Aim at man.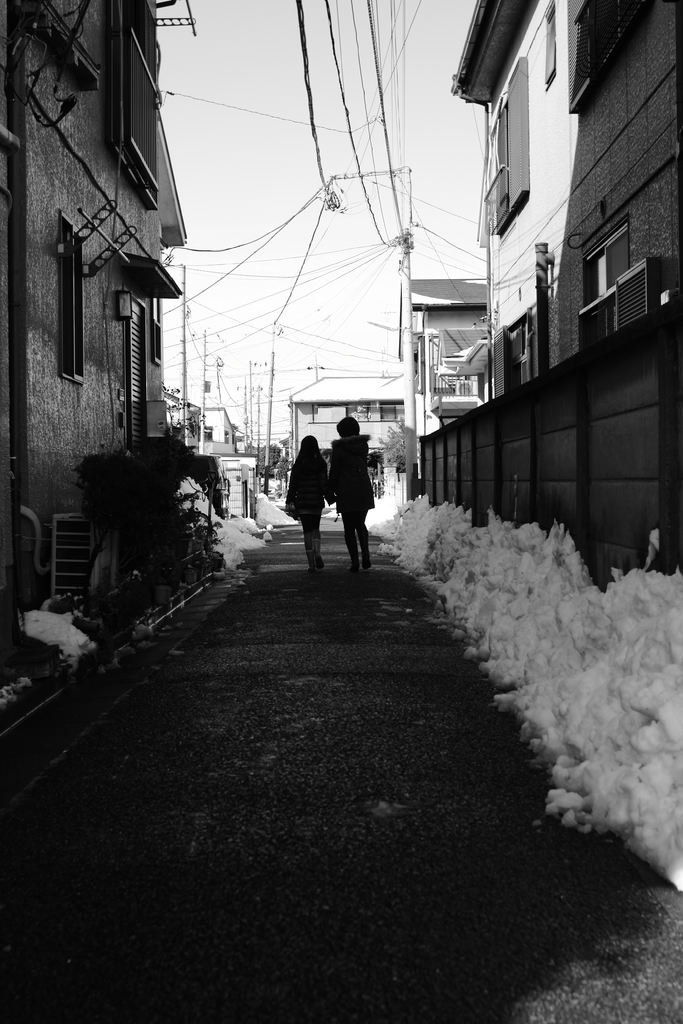
Aimed at x1=300, y1=414, x2=386, y2=572.
